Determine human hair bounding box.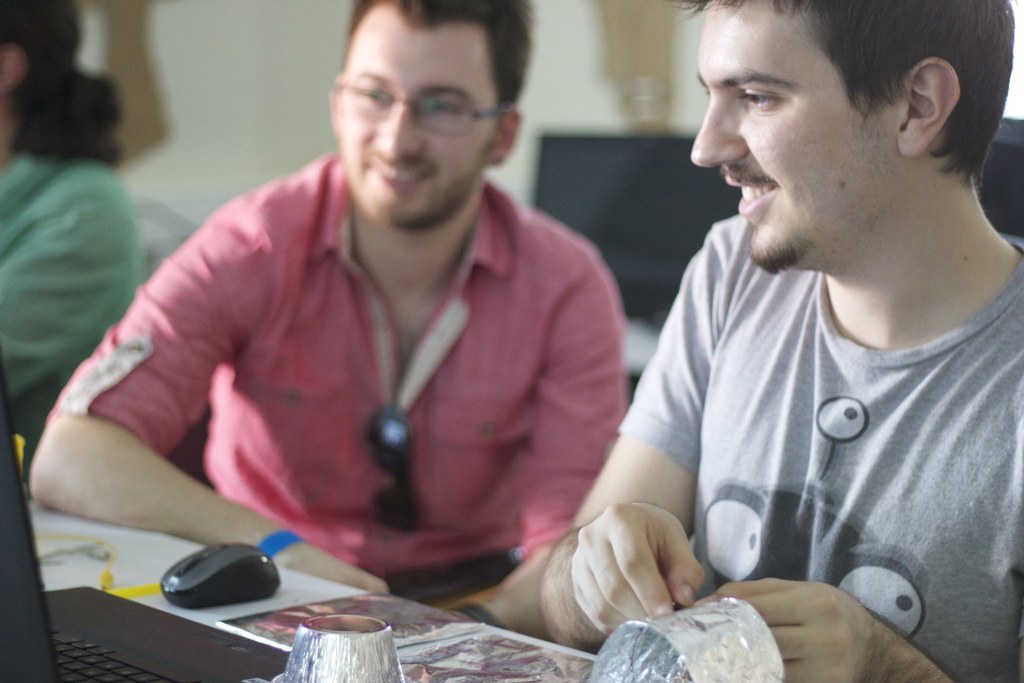
Determined: x1=698, y1=0, x2=997, y2=222.
